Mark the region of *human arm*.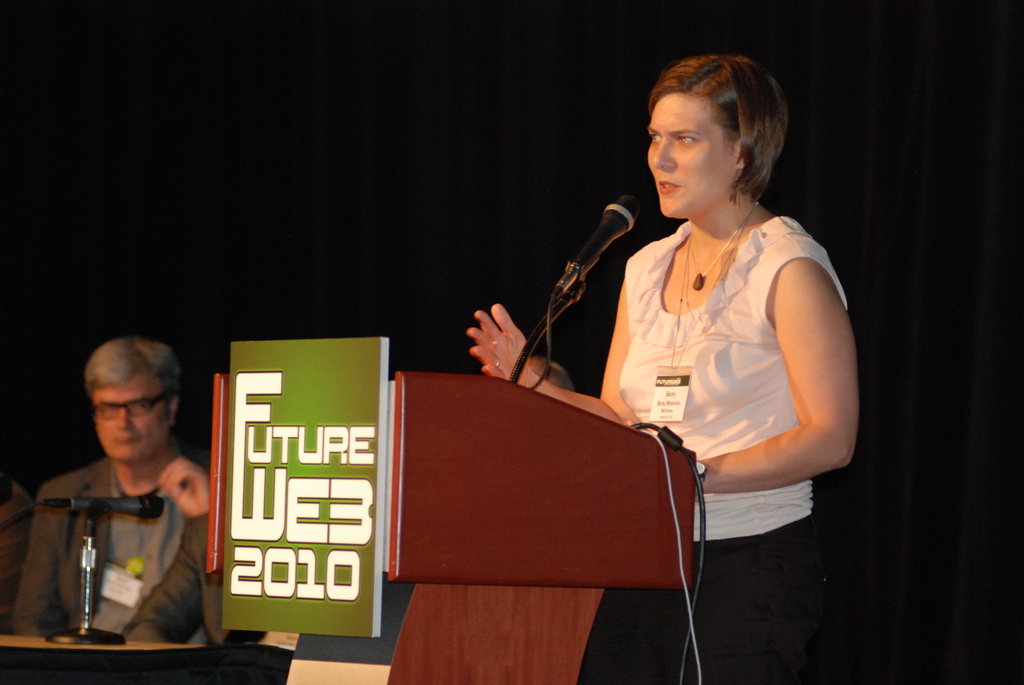
Region: (left=752, top=242, right=854, bottom=524).
